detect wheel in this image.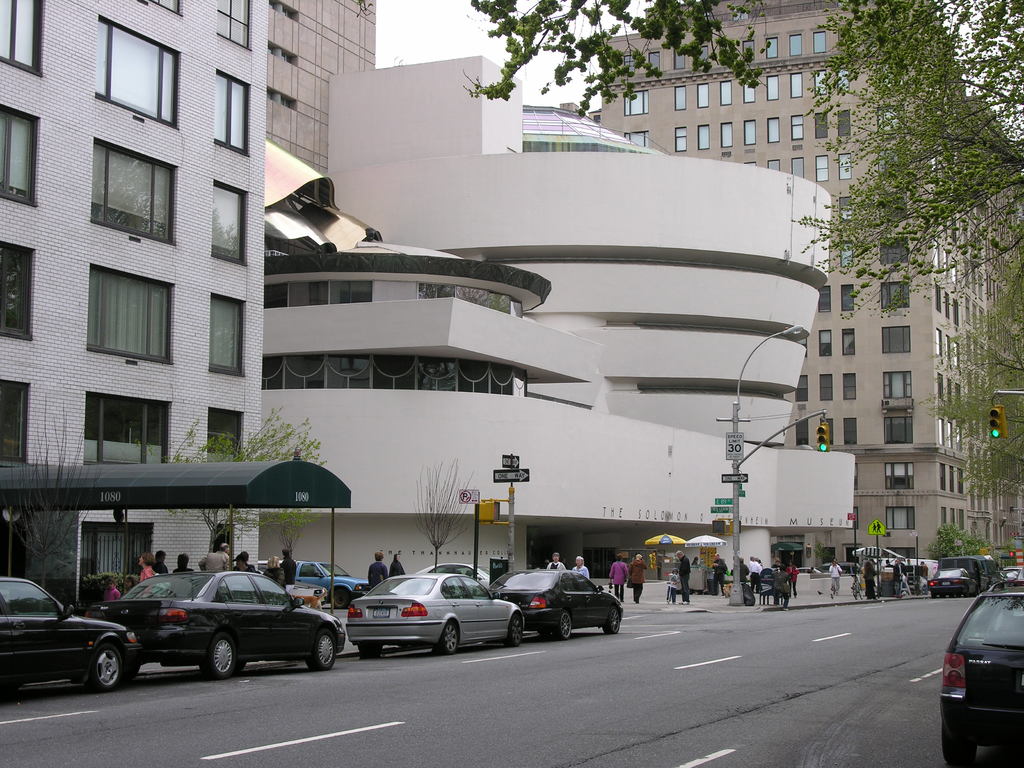
Detection: box(550, 607, 573, 644).
